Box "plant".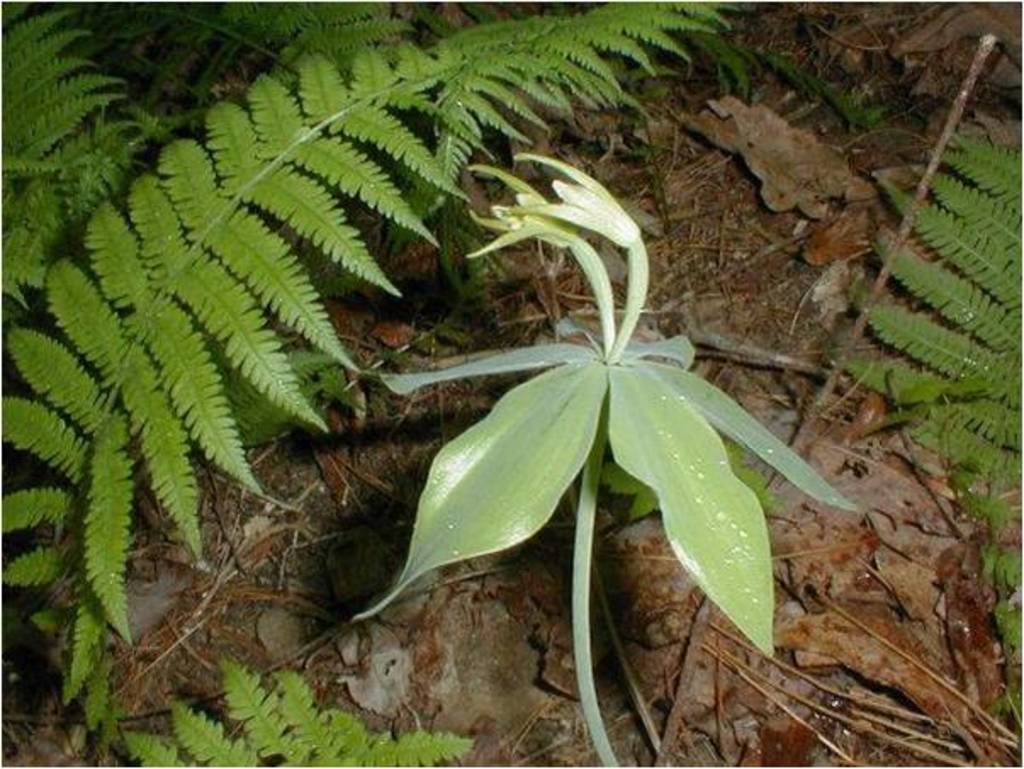
(0, 0, 188, 319).
